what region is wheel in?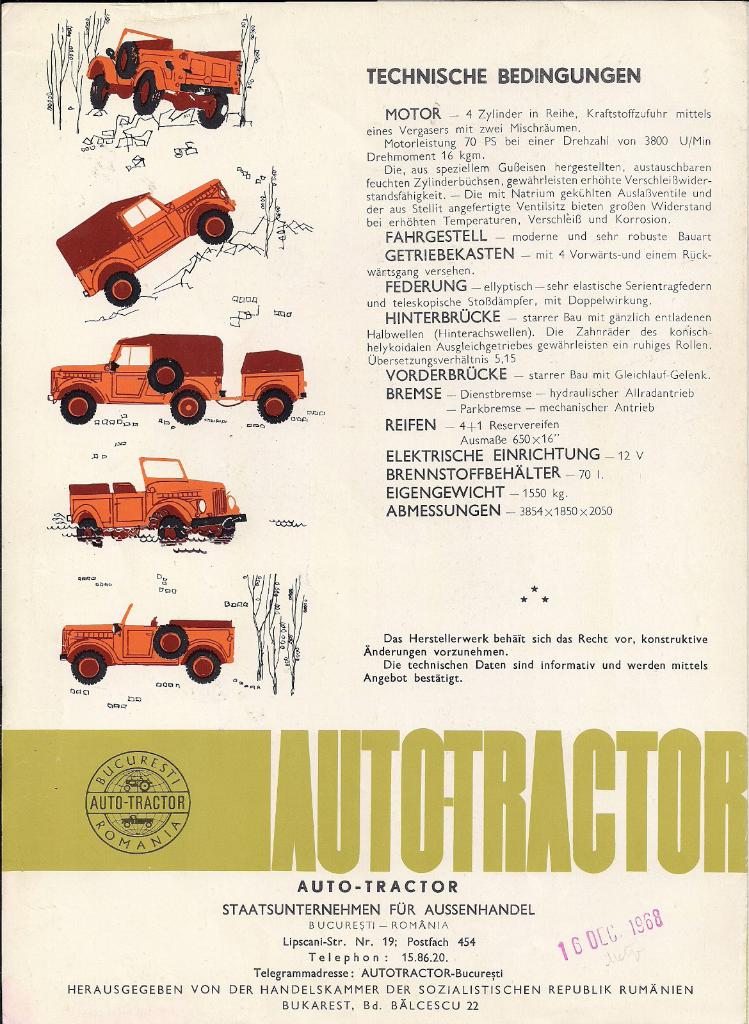
detection(171, 390, 202, 422).
